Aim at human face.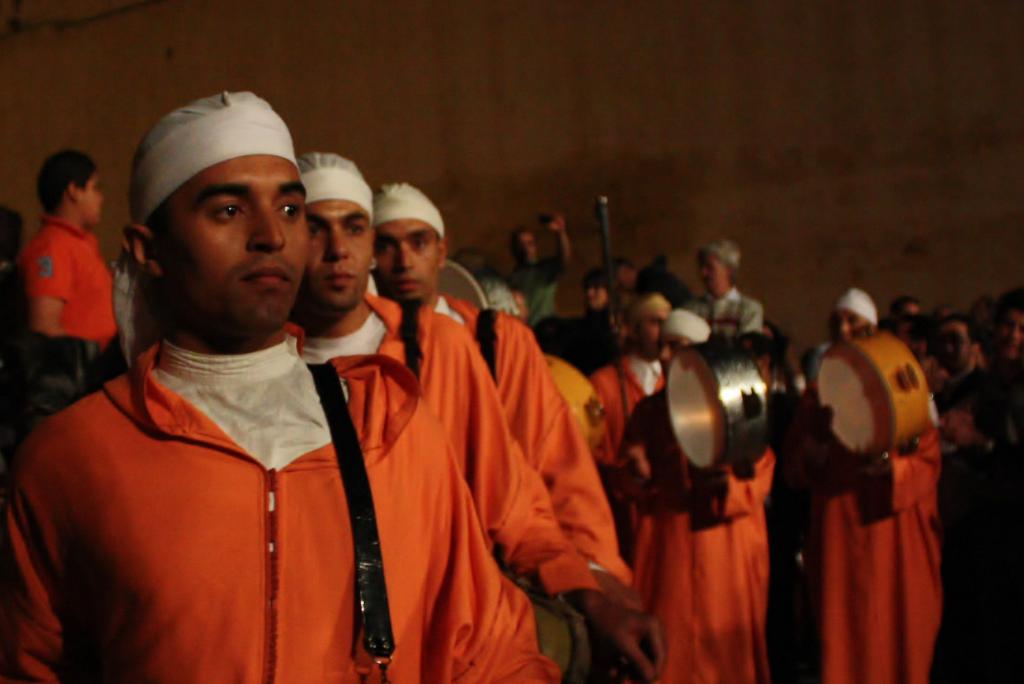
Aimed at [x1=79, y1=175, x2=100, y2=224].
